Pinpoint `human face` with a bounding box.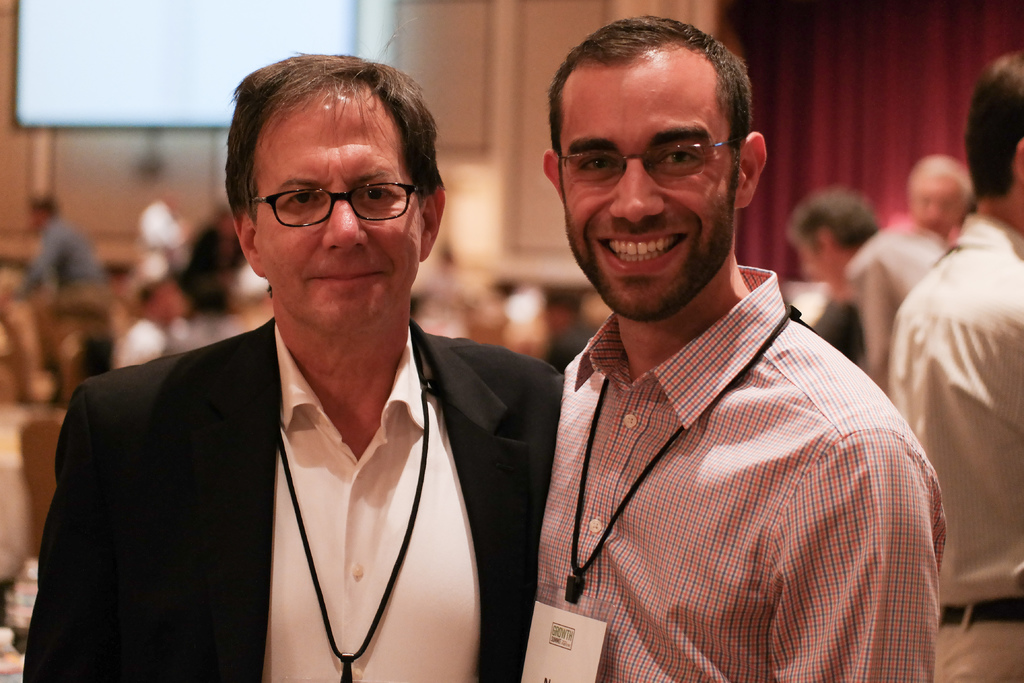
bbox=[909, 175, 958, 236].
